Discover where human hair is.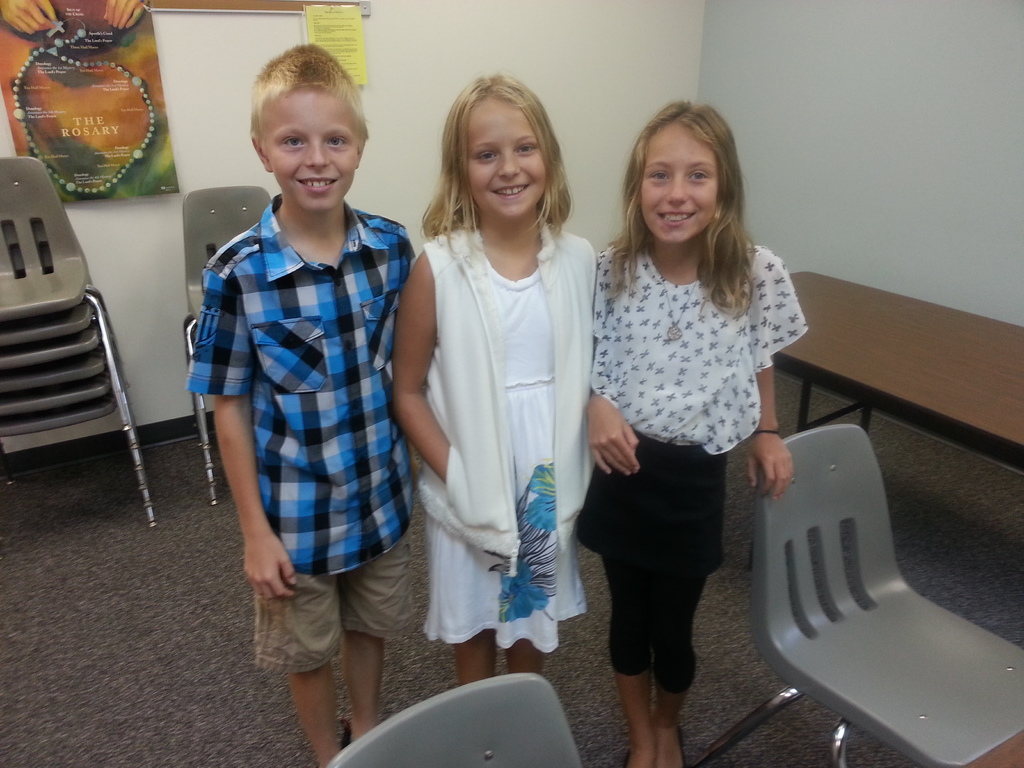
Discovered at l=426, t=73, r=575, b=263.
